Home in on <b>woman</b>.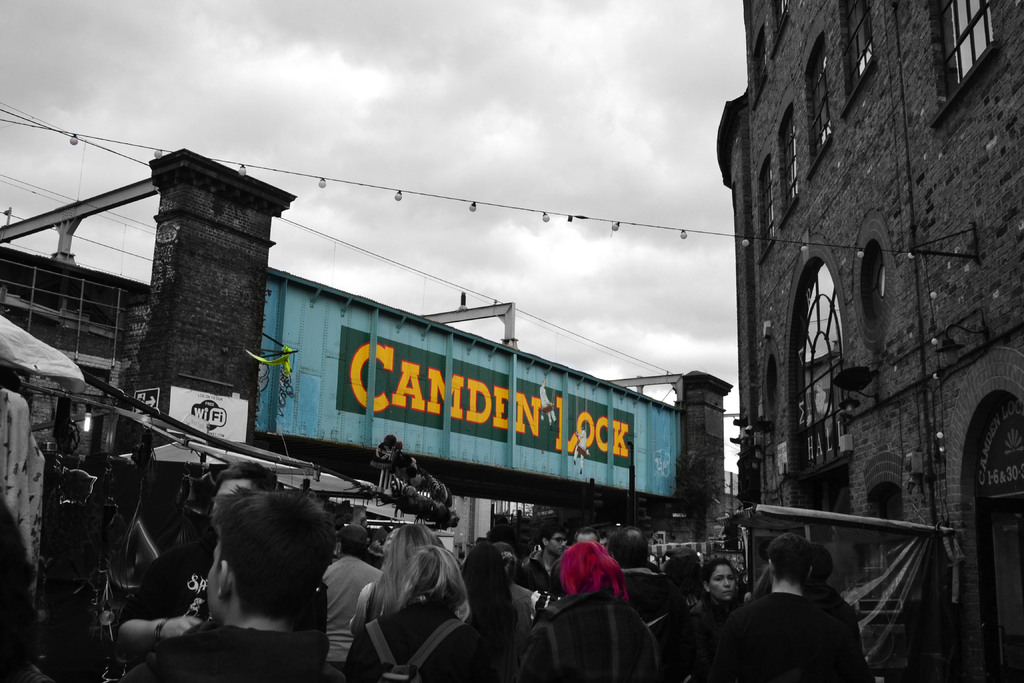
Homed in at Rect(346, 526, 442, 633).
